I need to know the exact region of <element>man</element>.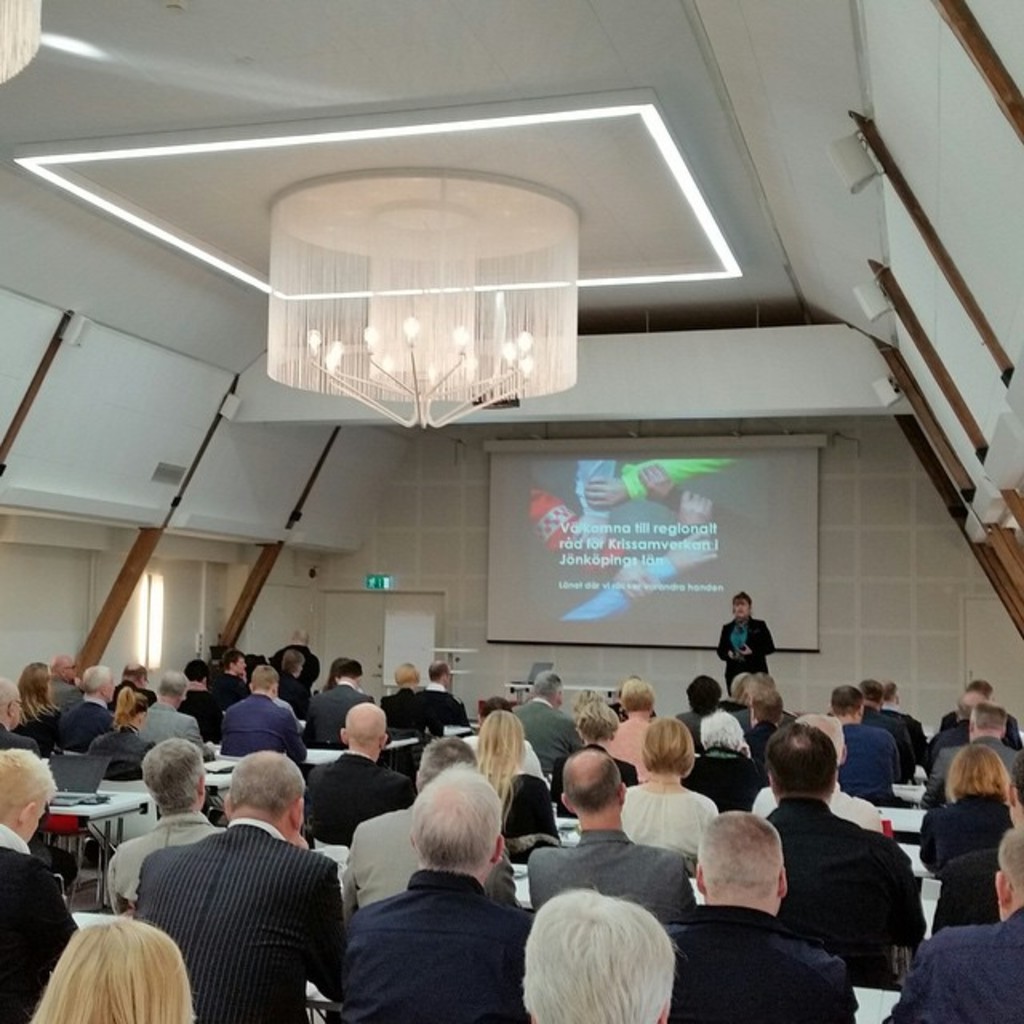
Region: crop(270, 630, 320, 693).
